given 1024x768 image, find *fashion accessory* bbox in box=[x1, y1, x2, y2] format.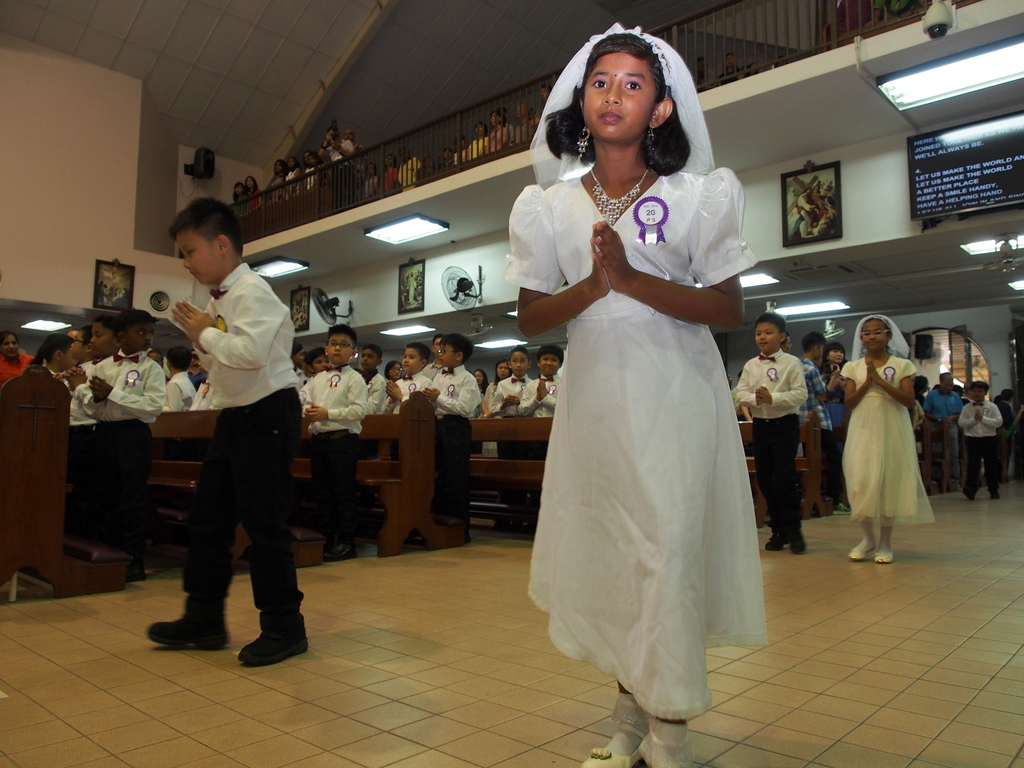
box=[641, 734, 695, 767].
